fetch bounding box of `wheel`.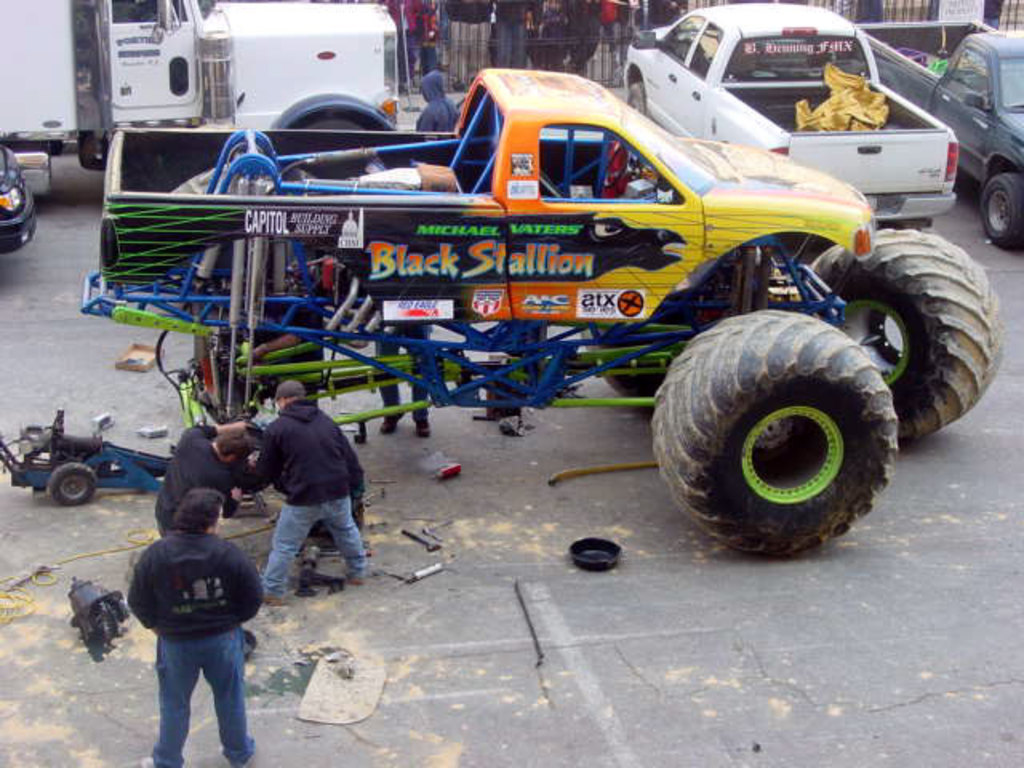
Bbox: detection(605, 146, 630, 187).
